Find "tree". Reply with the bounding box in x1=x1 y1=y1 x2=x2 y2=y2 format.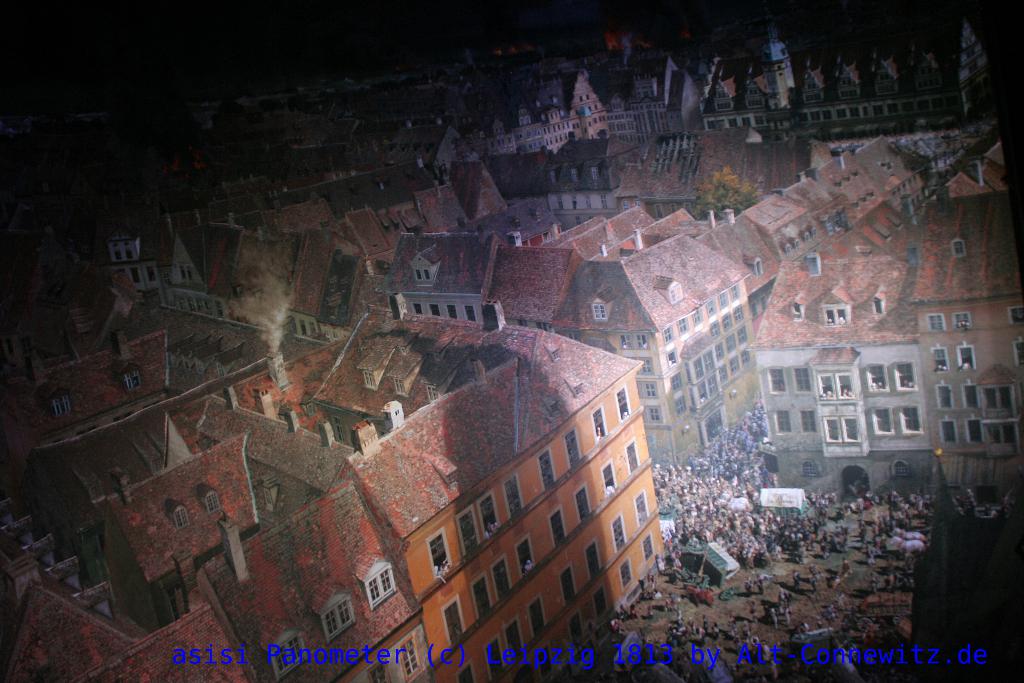
x1=688 y1=165 x2=765 y2=218.
